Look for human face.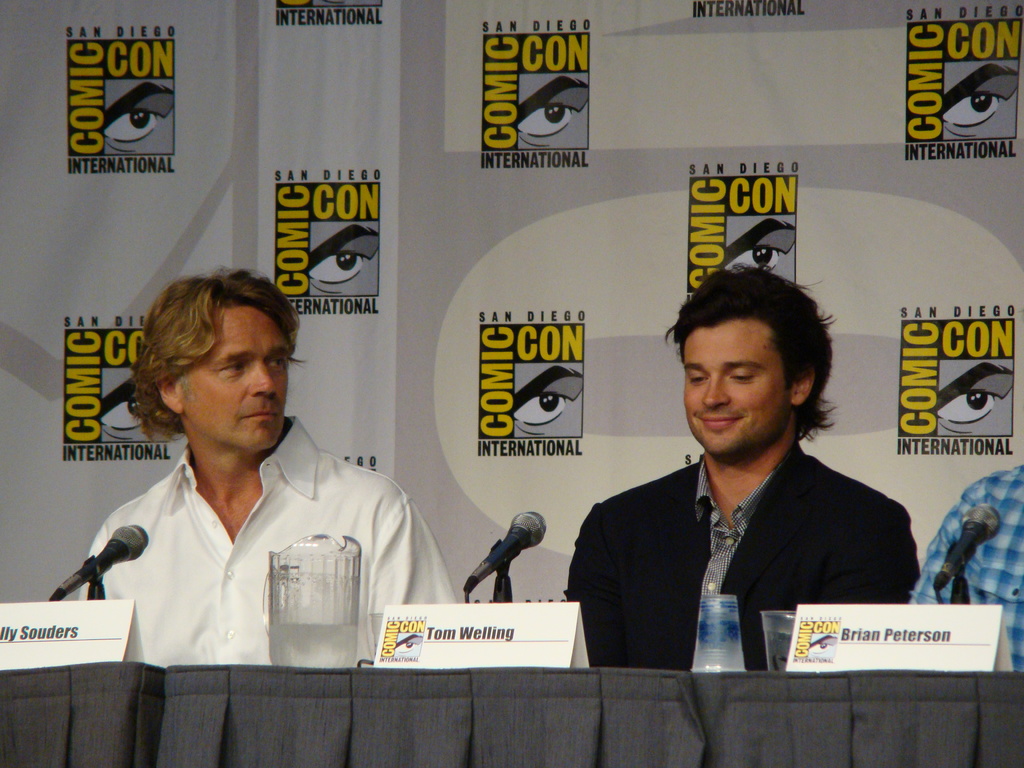
Found: 681,317,794,460.
